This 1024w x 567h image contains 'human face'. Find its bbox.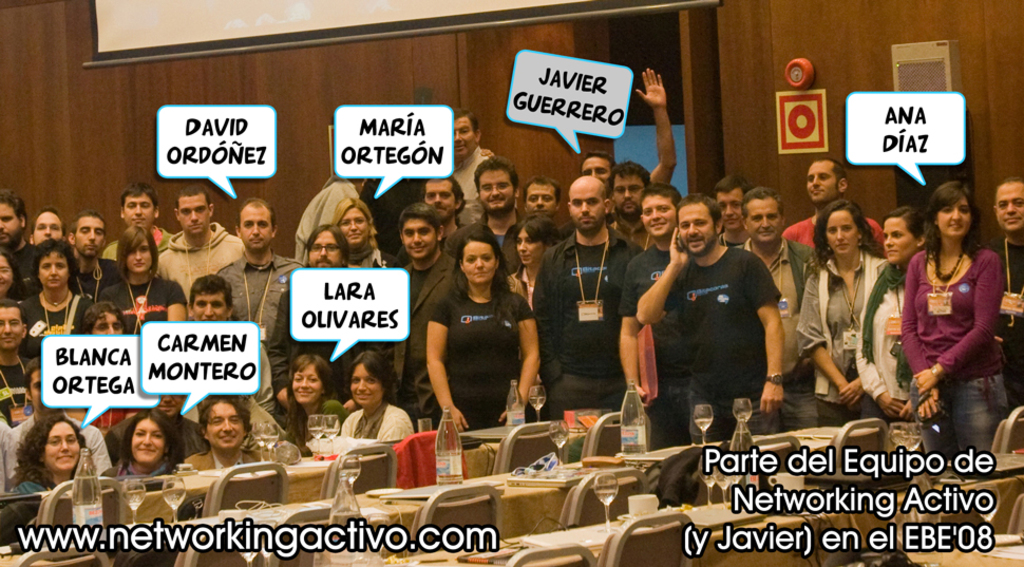
935:201:972:237.
